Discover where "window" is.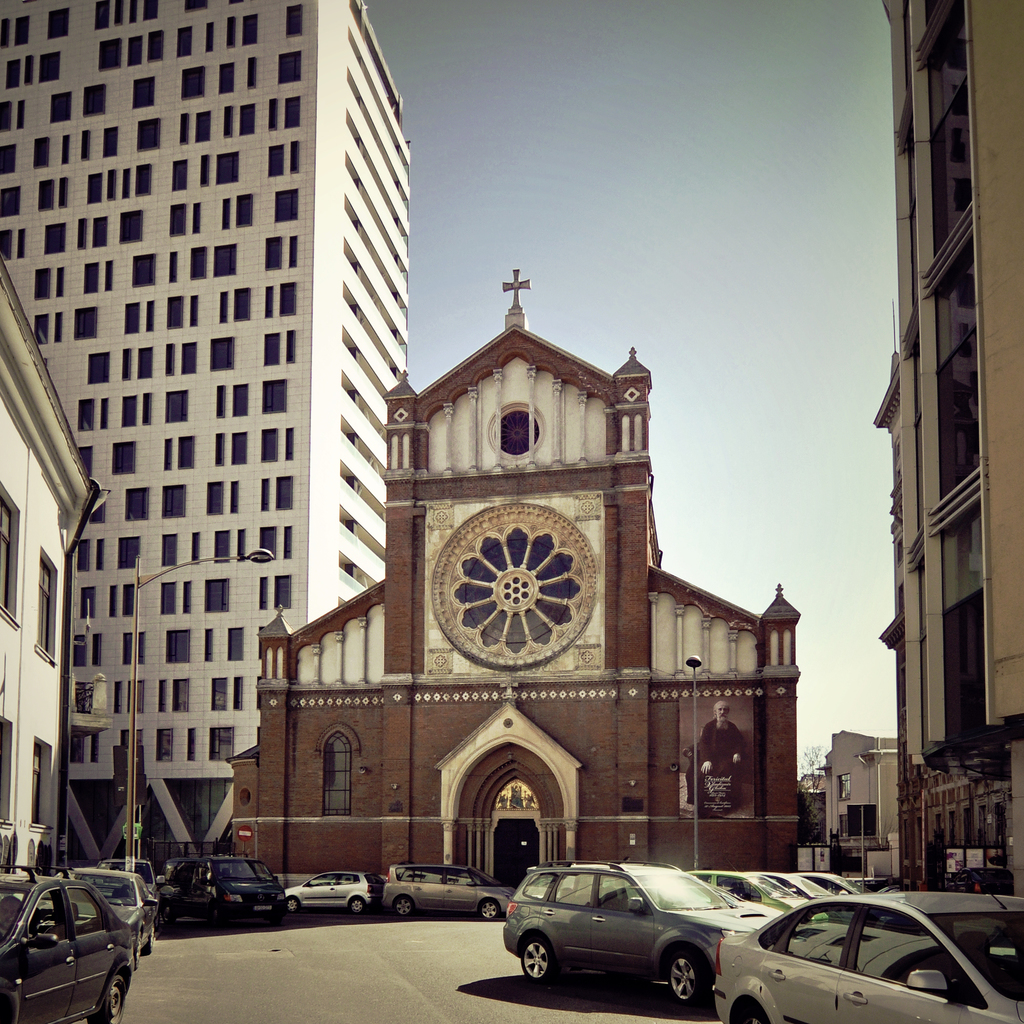
Discovered at <box>92,0,106,34</box>.
